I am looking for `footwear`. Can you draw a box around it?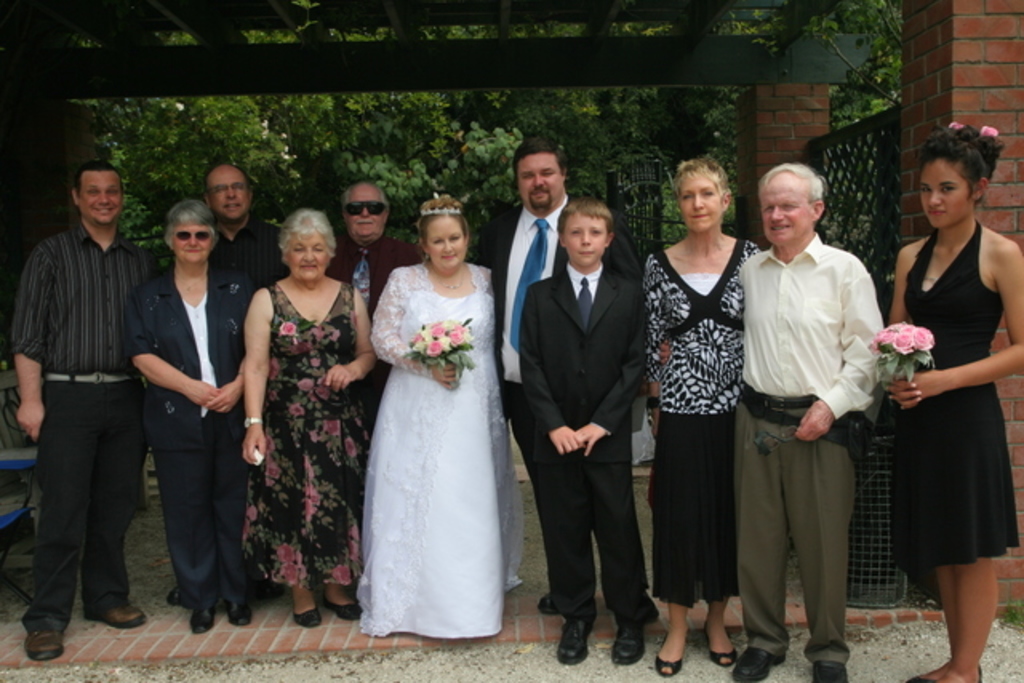
Sure, the bounding box is bbox=[83, 601, 147, 629].
